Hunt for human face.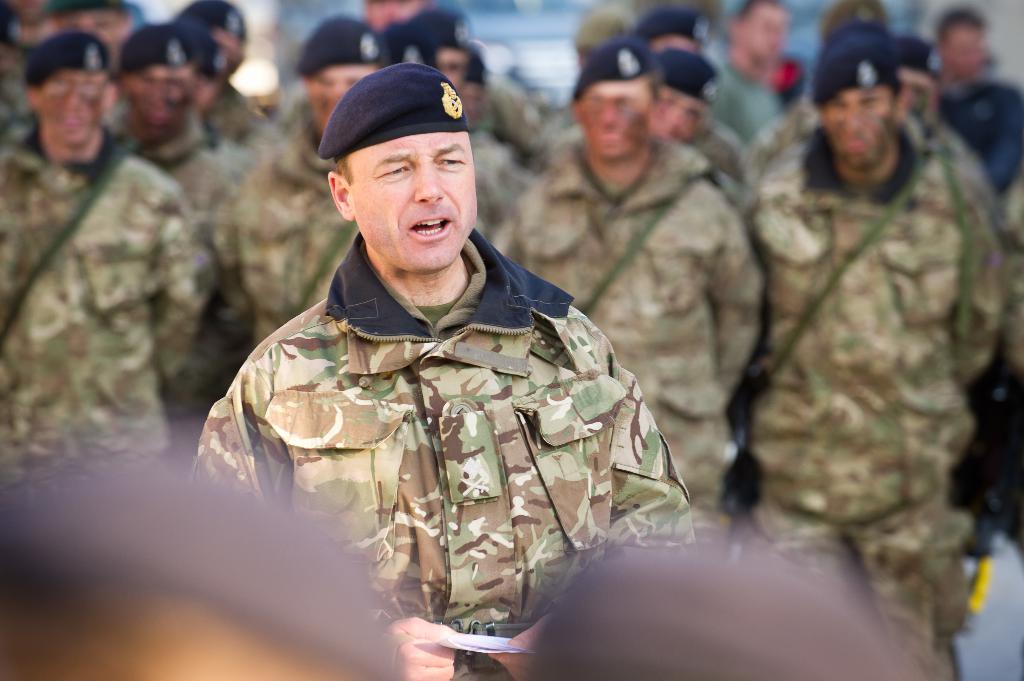
Hunted down at 307, 62, 377, 132.
